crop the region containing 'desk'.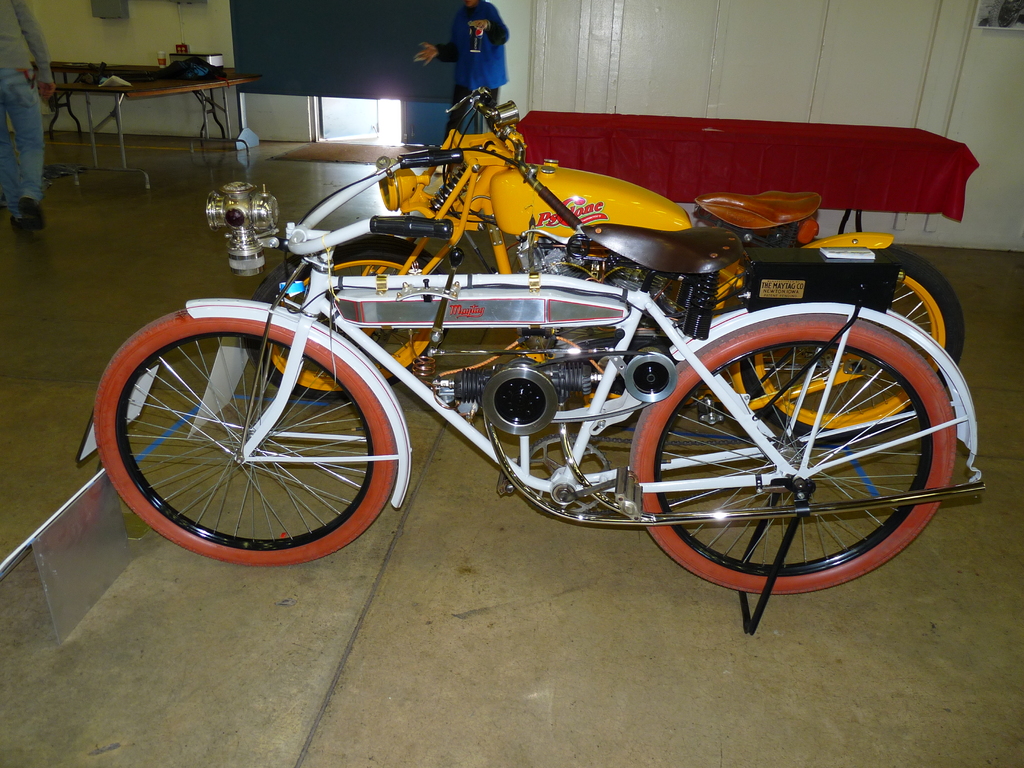
Crop region: [42, 38, 271, 179].
